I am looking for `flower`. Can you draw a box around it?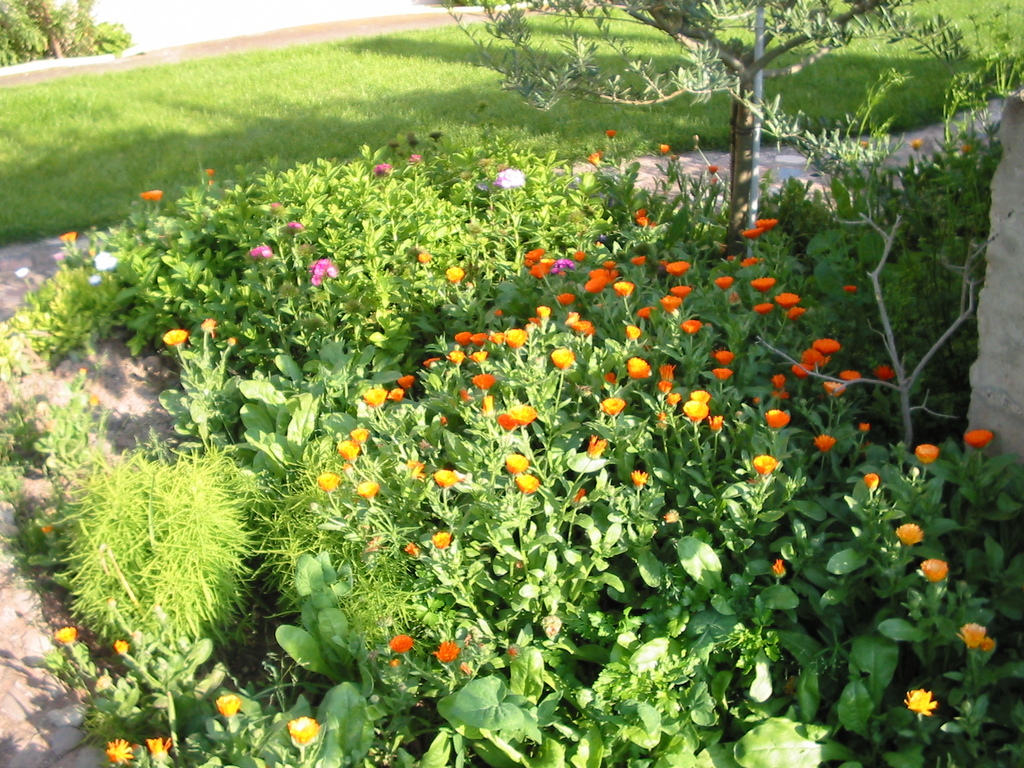
Sure, the bounding box is l=141, t=188, r=167, b=204.
